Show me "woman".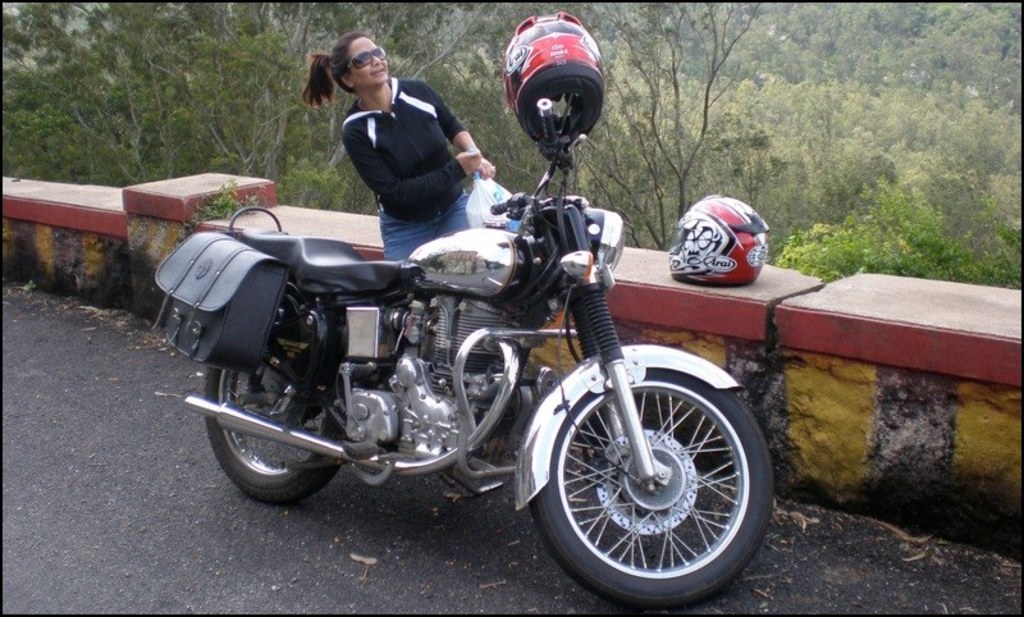
"woman" is here: crop(302, 33, 495, 260).
